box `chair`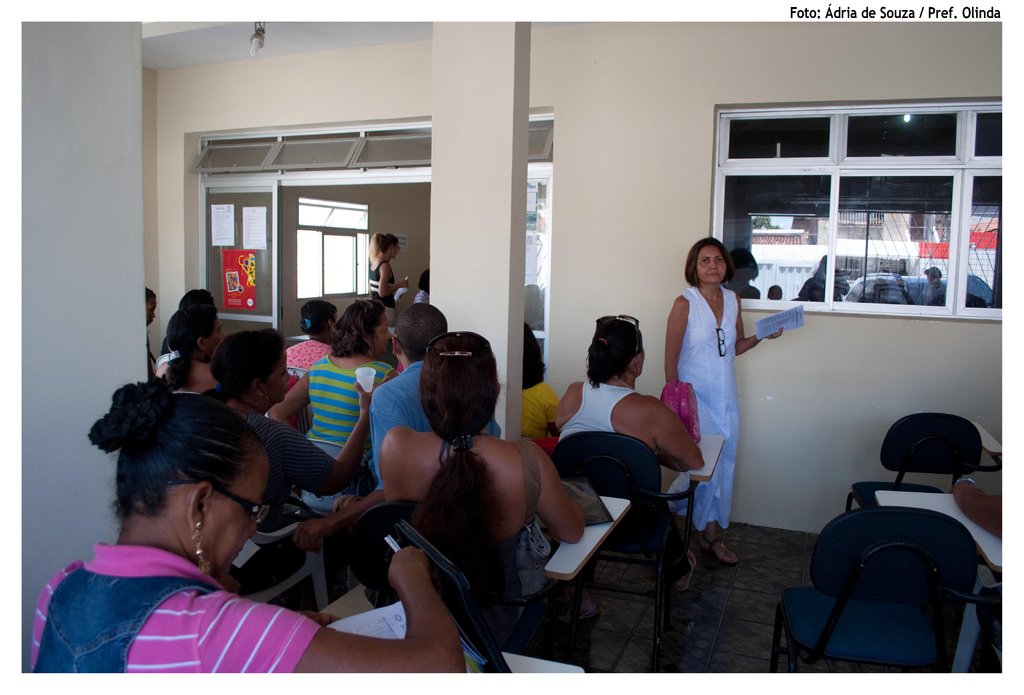
[left=224, top=524, right=326, bottom=614]
